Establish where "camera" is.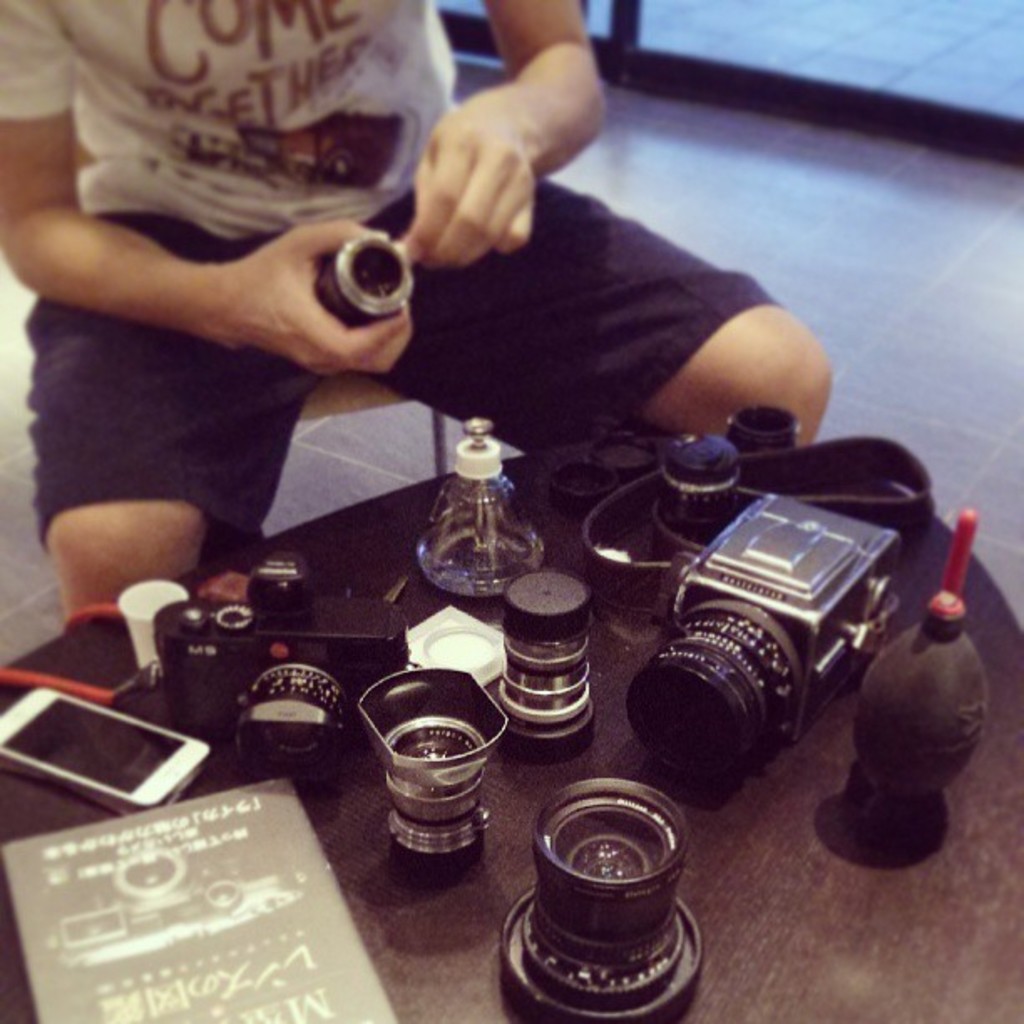
Established at rect(612, 432, 954, 815).
